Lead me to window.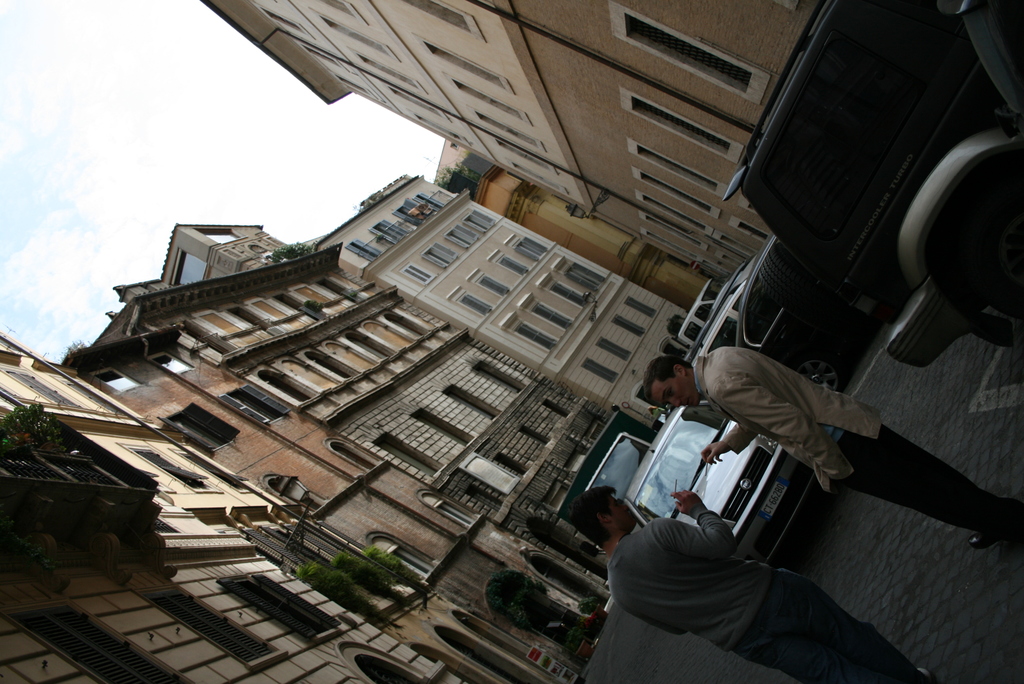
Lead to select_region(518, 426, 547, 444).
